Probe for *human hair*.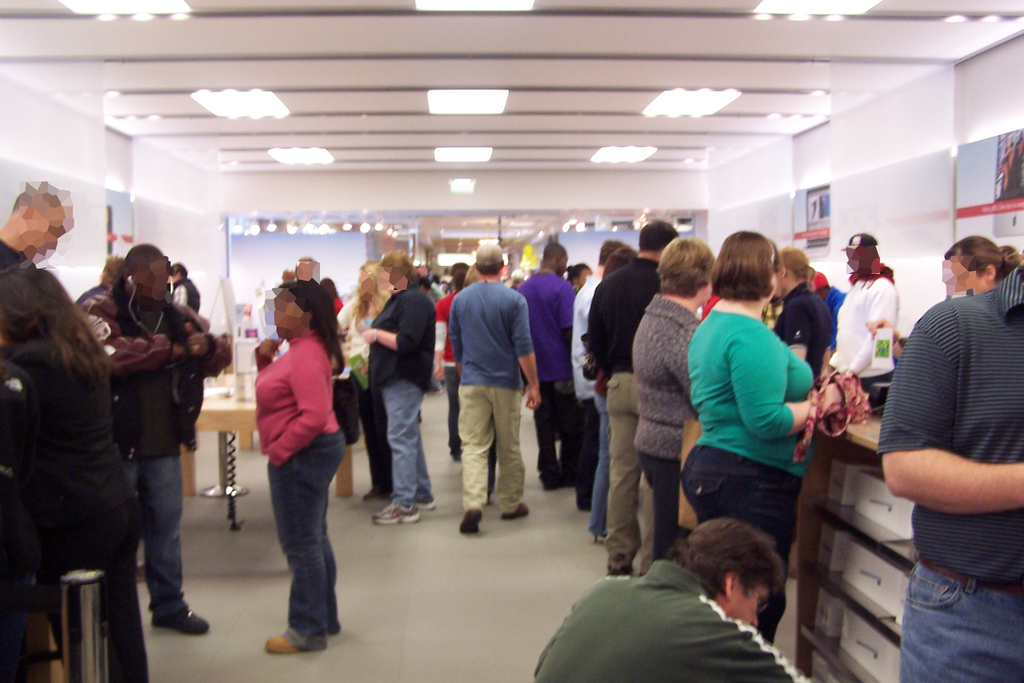
Probe result: bbox(100, 256, 121, 287).
